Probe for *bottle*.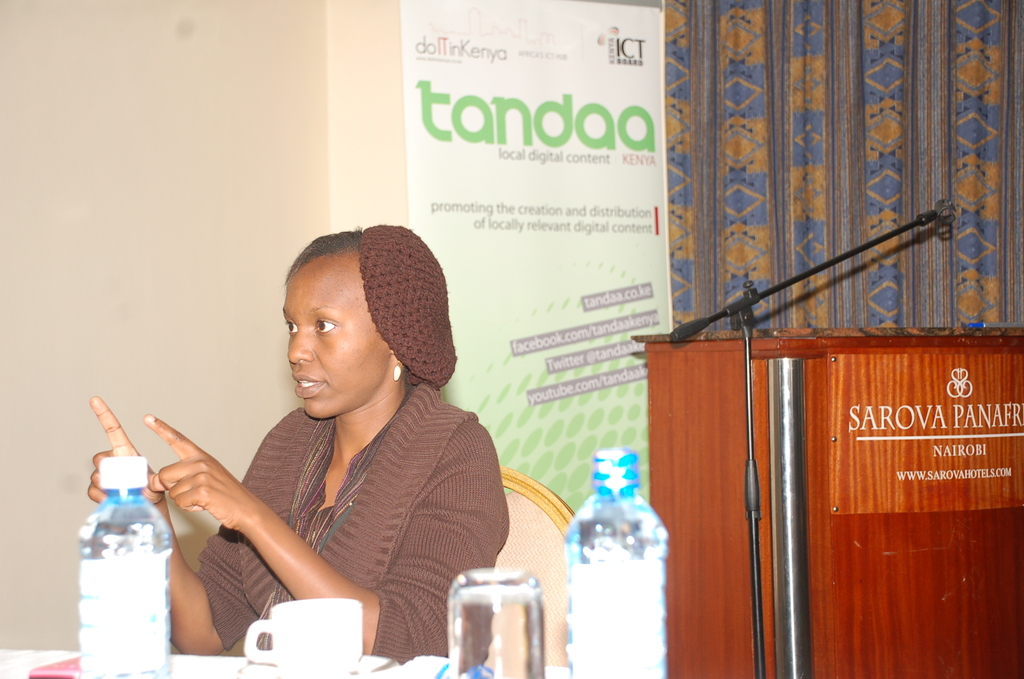
Probe result: (564,445,669,678).
